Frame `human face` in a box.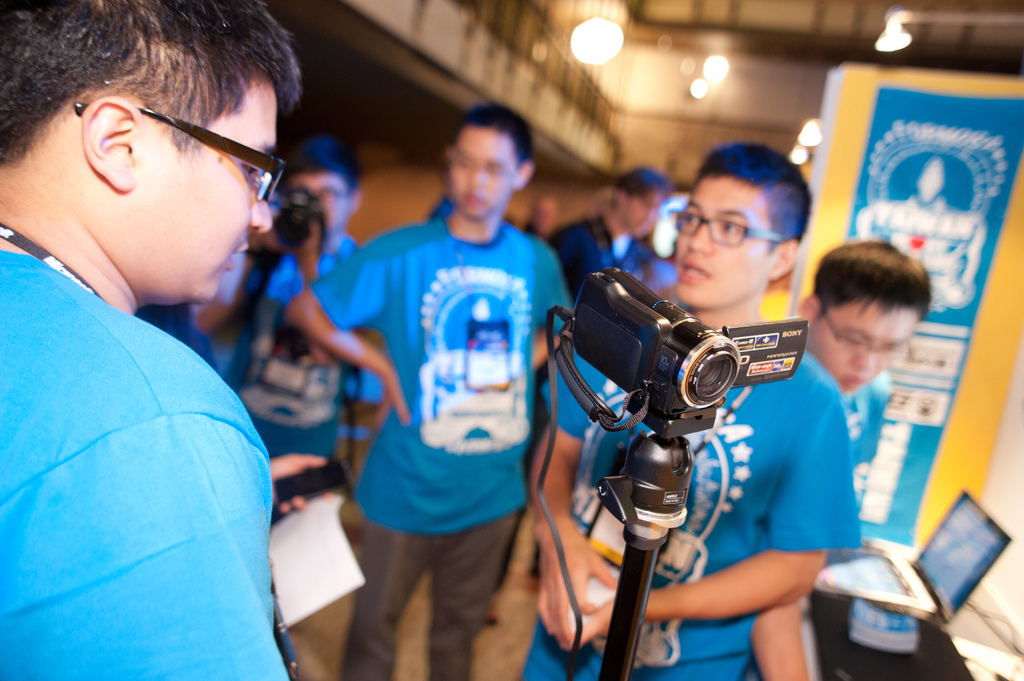
817, 298, 918, 392.
